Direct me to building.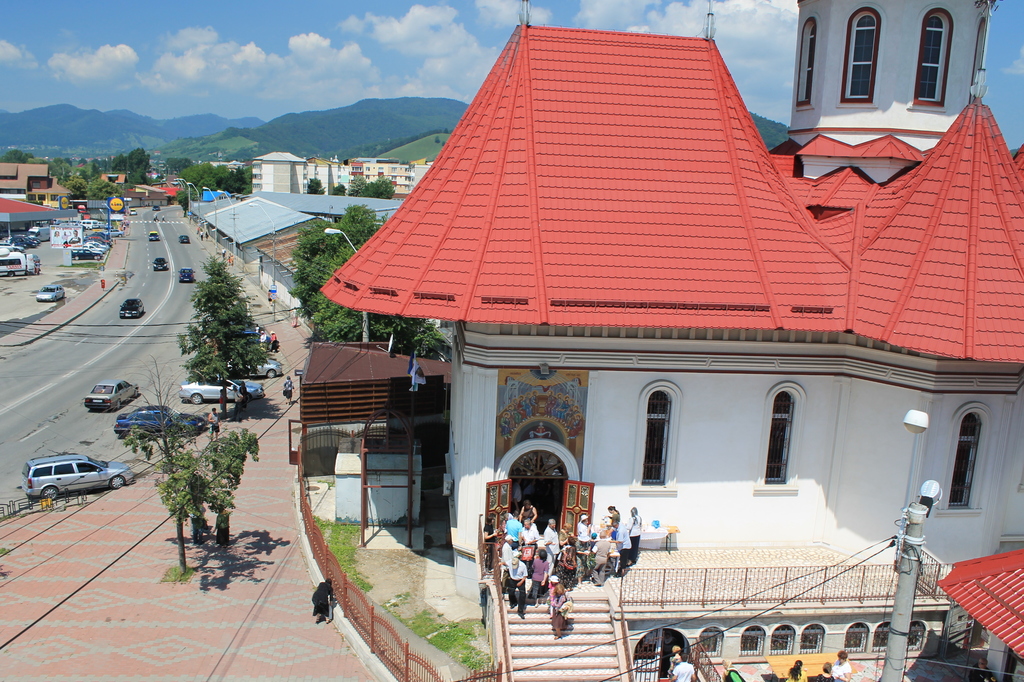
Direction: detection(246, 148, 308, 191).
